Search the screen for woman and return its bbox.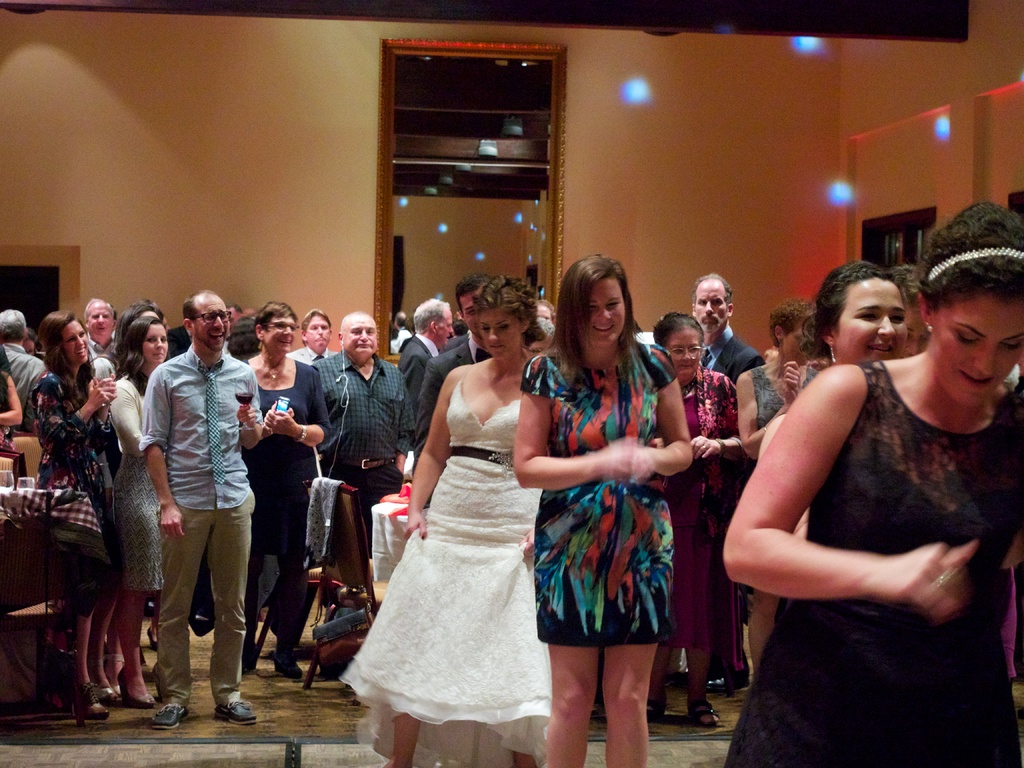
Found: <bbox>239, 302, 335, 680</bbox>.
